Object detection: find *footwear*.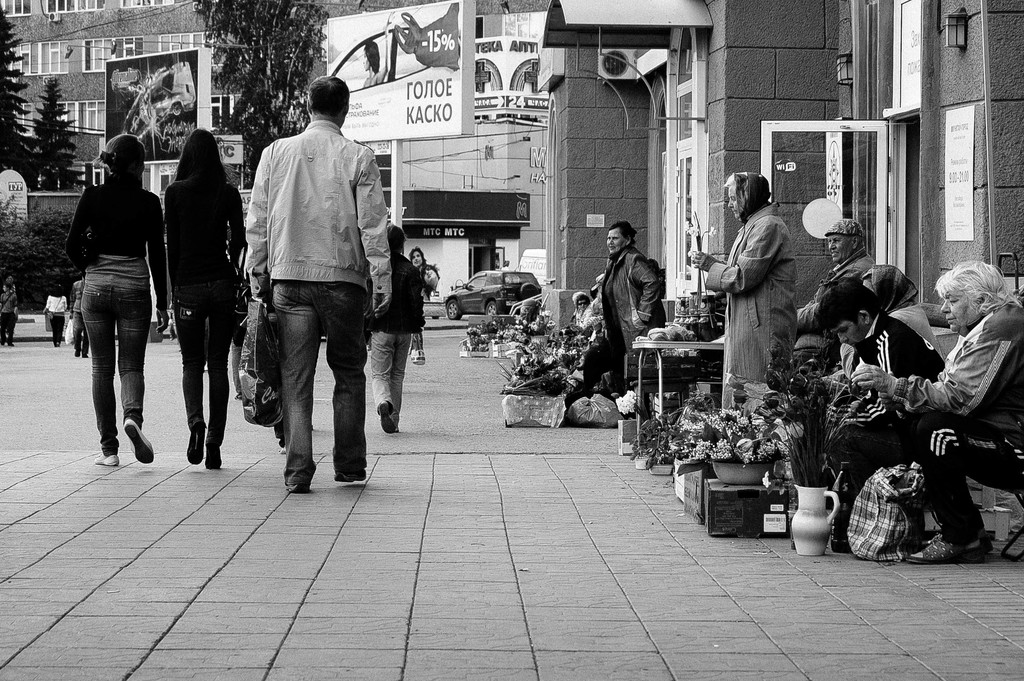
125:418:159:462.
